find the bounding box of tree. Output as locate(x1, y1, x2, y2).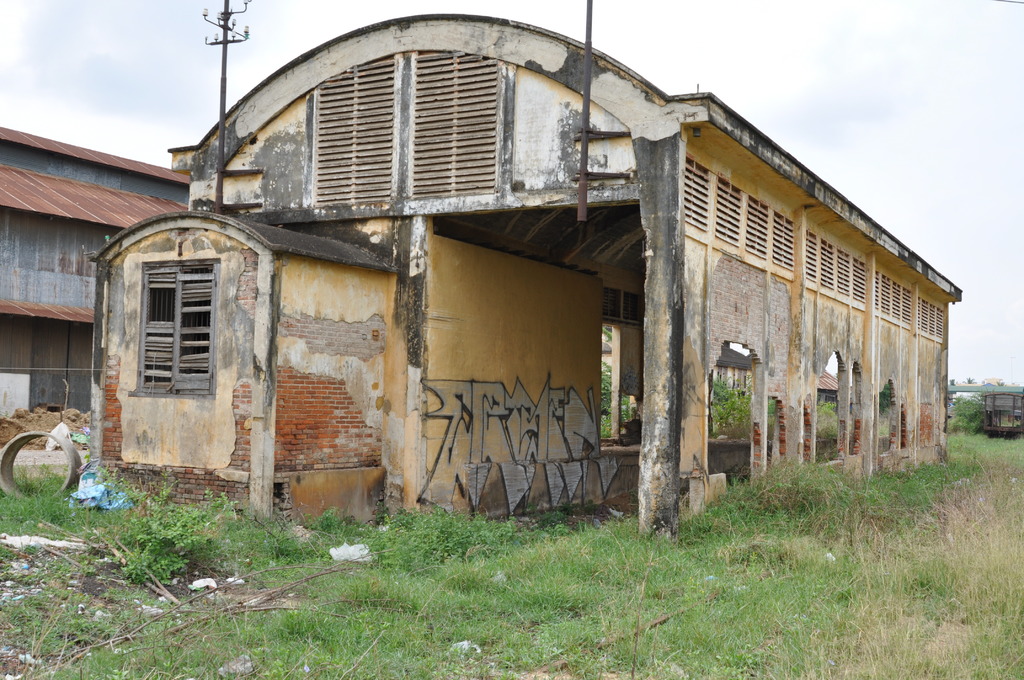
locate(600, 362, 633, 440).
